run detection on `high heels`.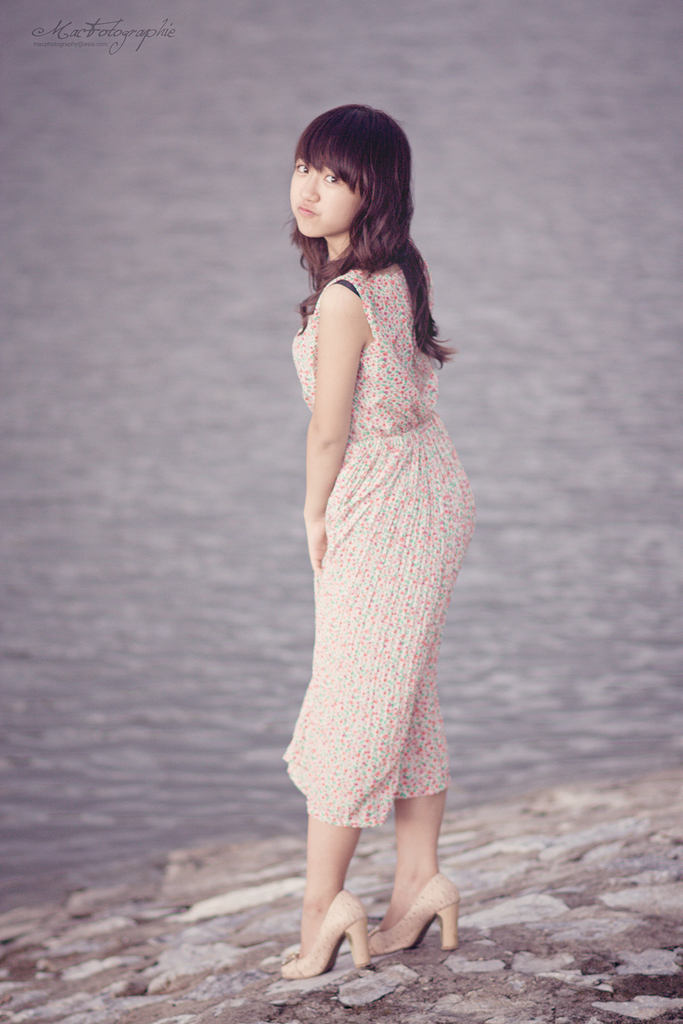
Result: {"left": 280, "top": 886, "right": 371, "bottom": 981}.
